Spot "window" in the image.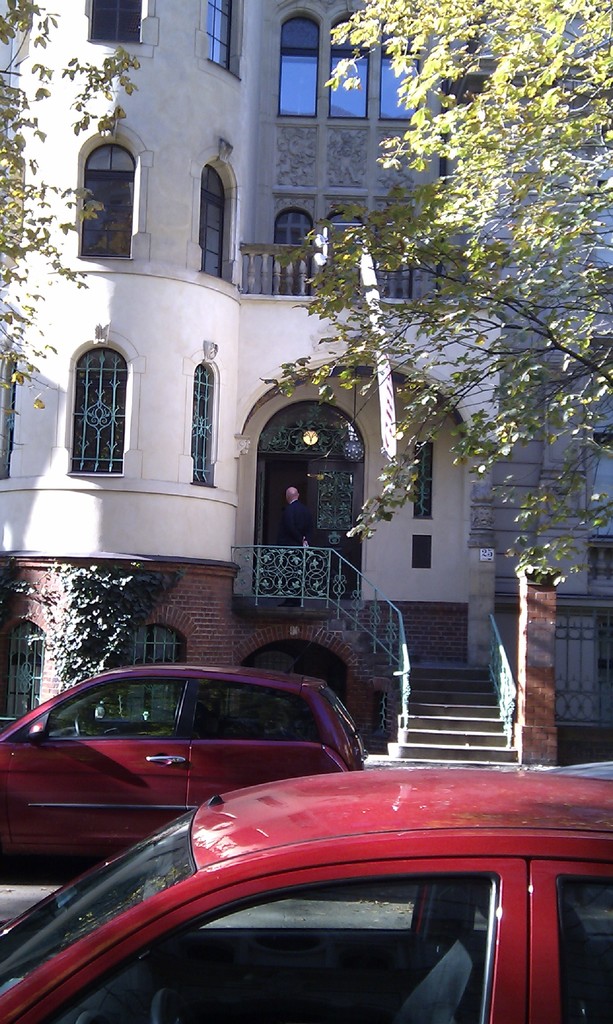
"window" found at (x1=271, y1=211, x2=310, y2=299).
